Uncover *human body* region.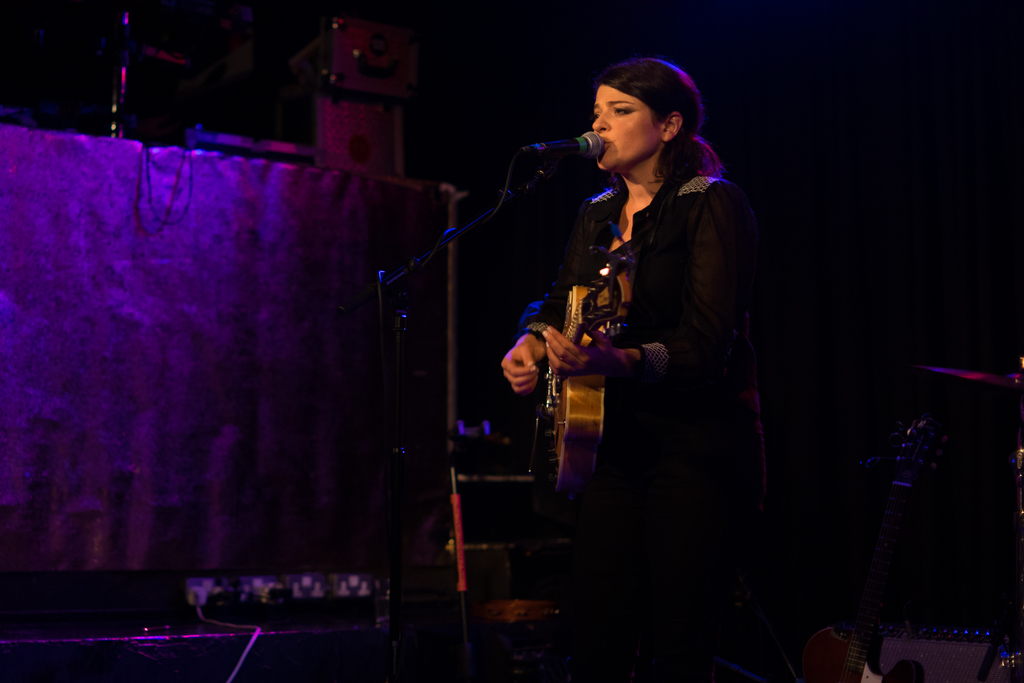
Uncovered: (528, 41, 764, 657).
